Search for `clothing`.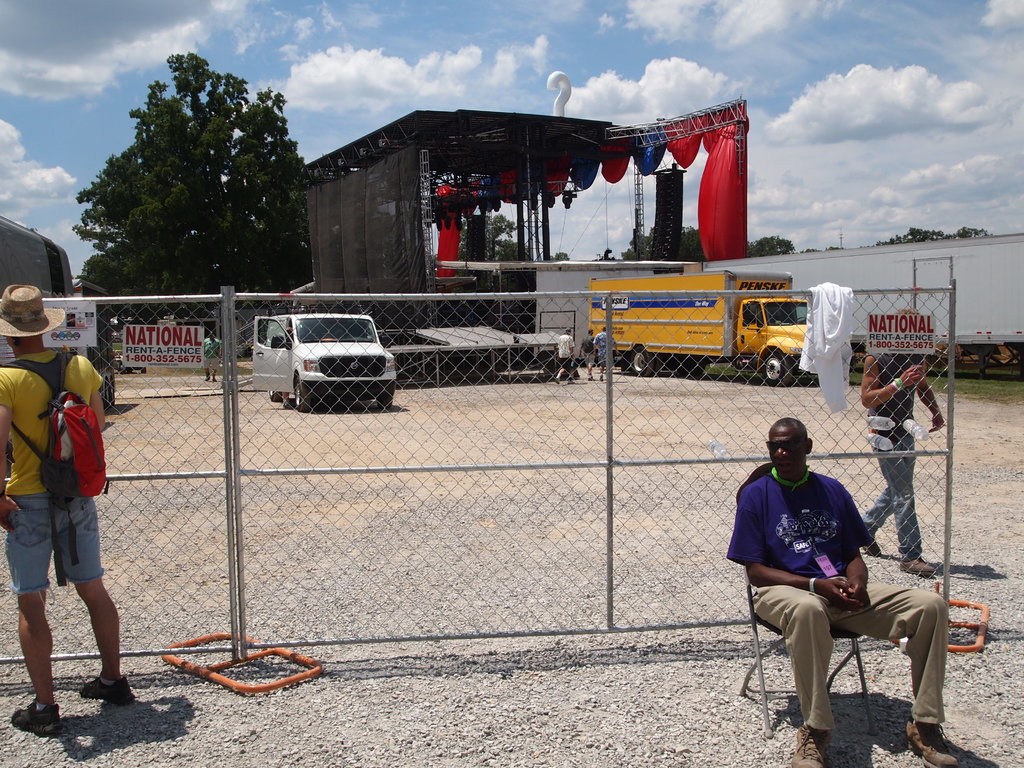
Found at left=556, top=336, right=573, bottom=374.
